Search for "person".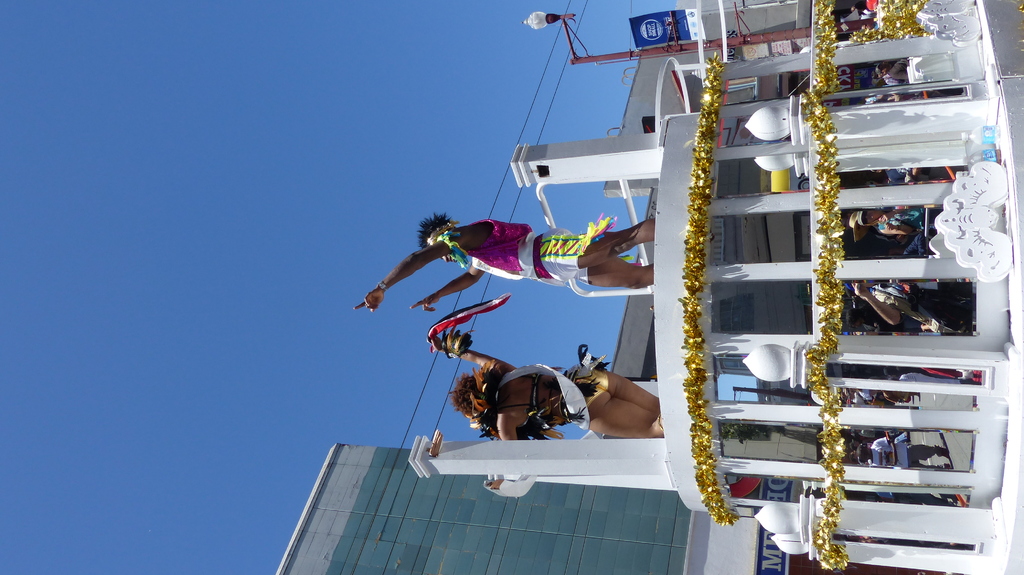
Found at 364,182,682,331.
